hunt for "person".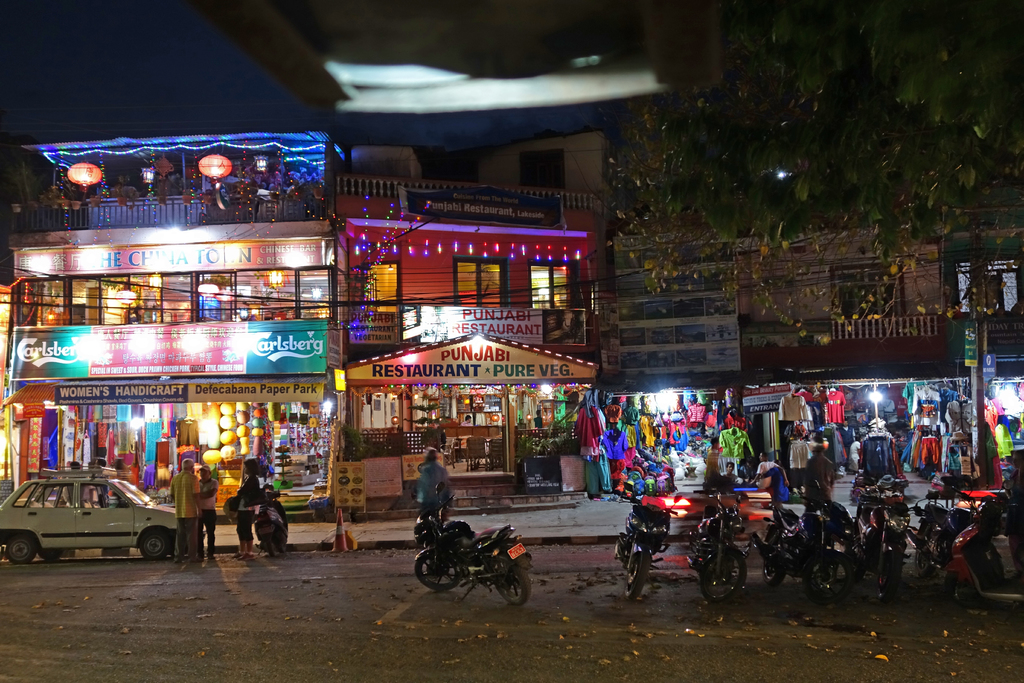
Hunted down at box=[113, 456, 133, 485].
